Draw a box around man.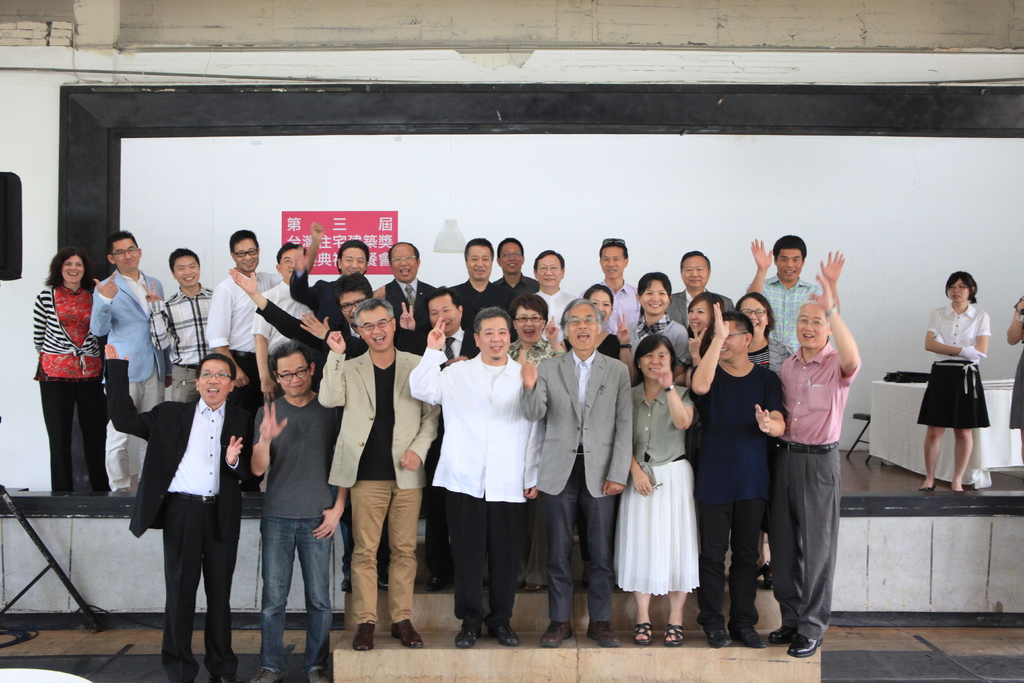
248:237:315:404.
